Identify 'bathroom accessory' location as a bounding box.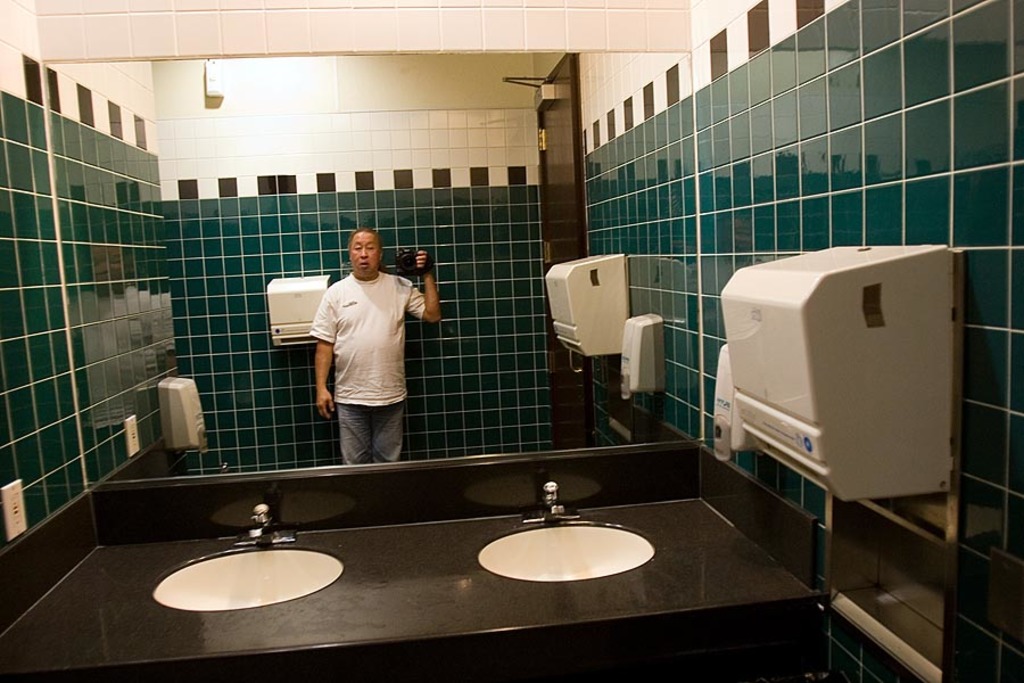
select_region(234, 502, 296, 544).
